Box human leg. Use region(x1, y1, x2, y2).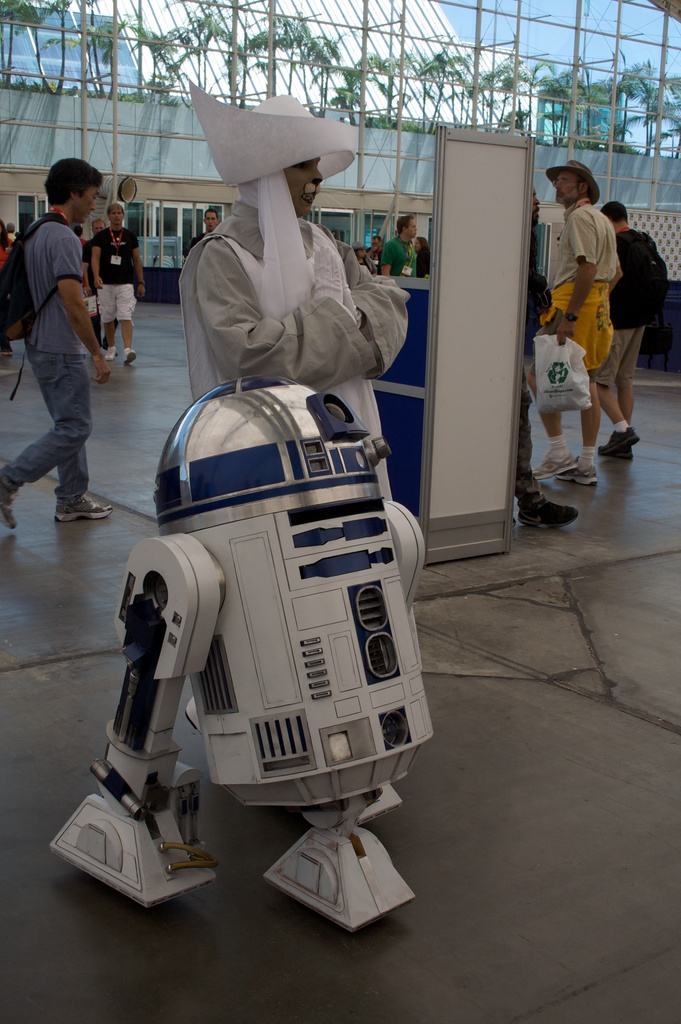
region(115, 279, 138, 367).
